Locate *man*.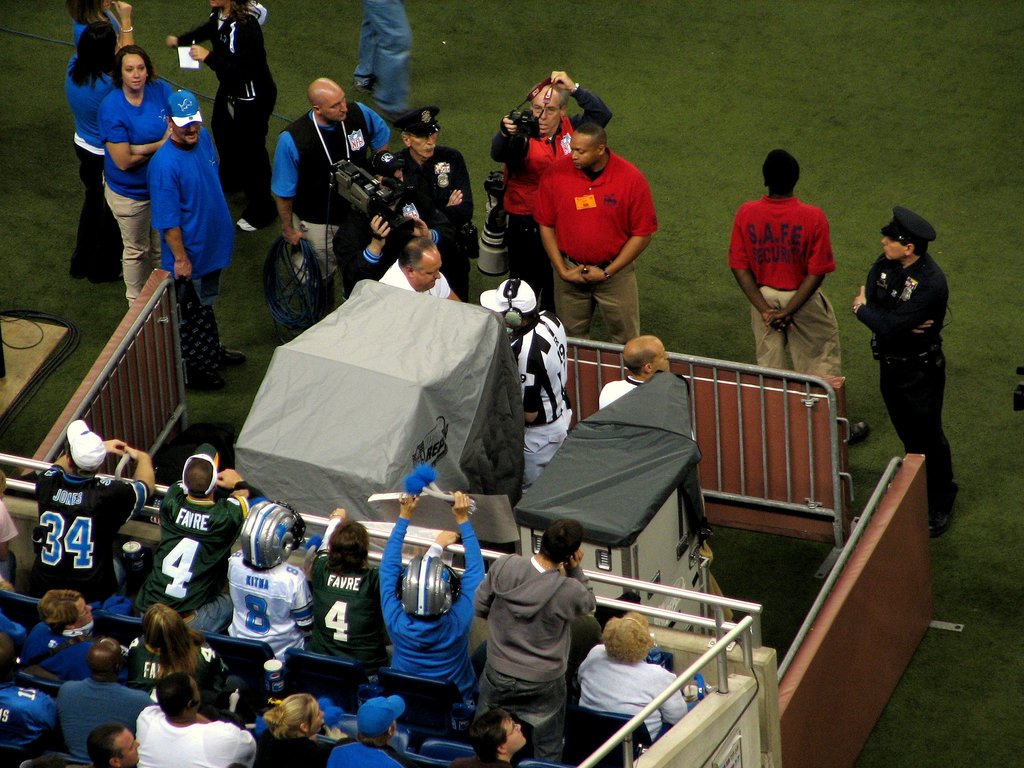
Bounding box: [25,419,160,609].
